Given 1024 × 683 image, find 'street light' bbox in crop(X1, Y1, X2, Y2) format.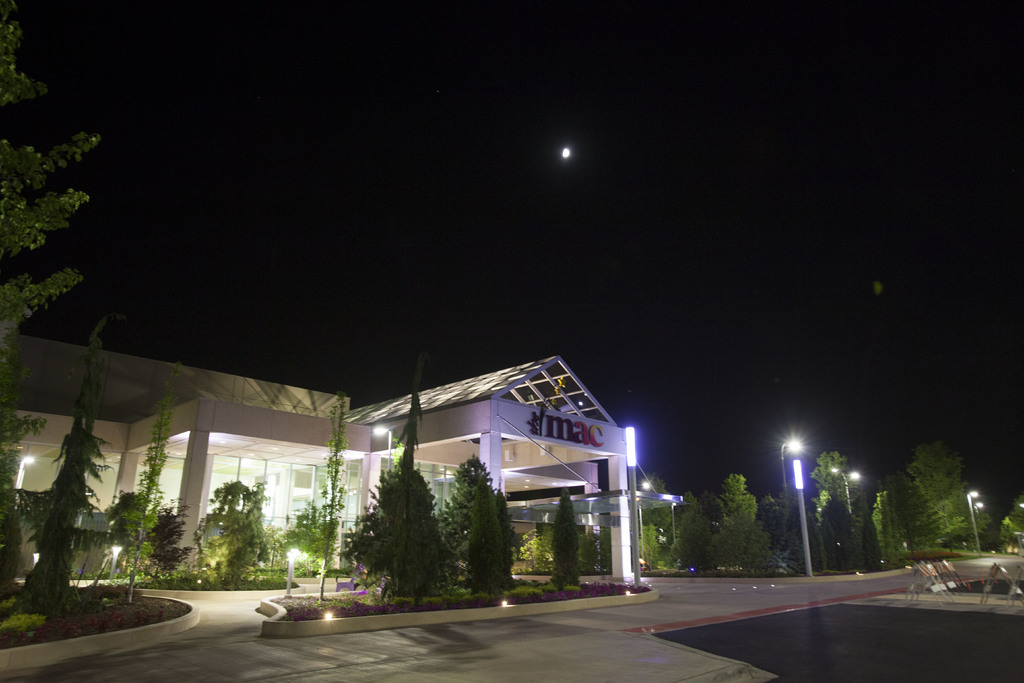
crop(17, 453, 39, 489).
